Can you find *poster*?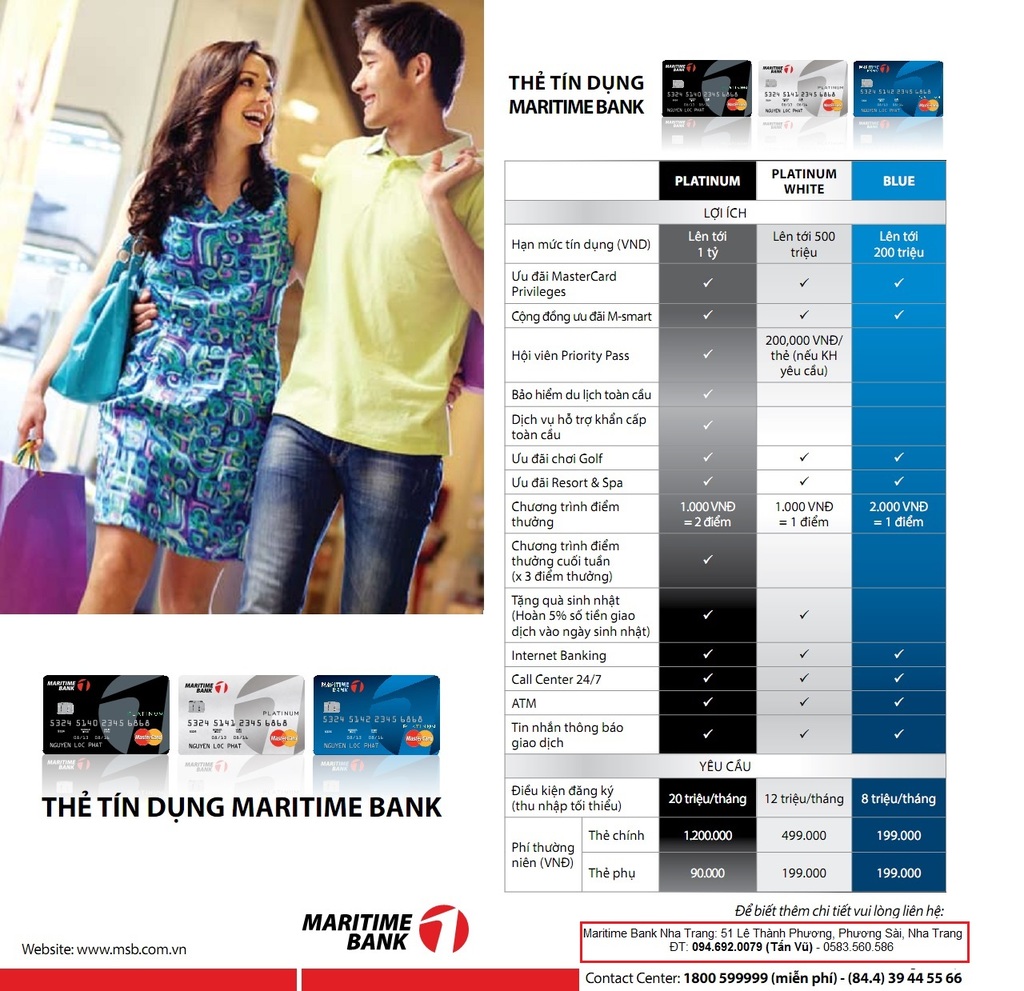
Yes, bounding box: region(0, 0, 1018, 990).
